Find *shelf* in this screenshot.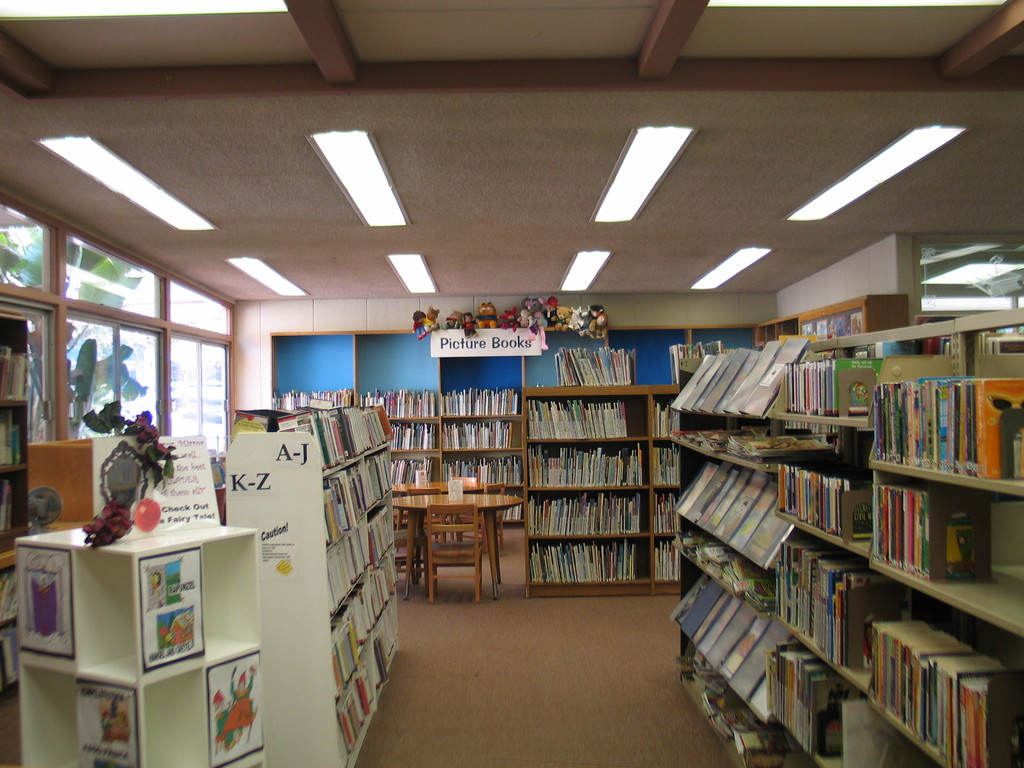
The bounding box for *shelf* is rect(802, 294, 865, 340).
